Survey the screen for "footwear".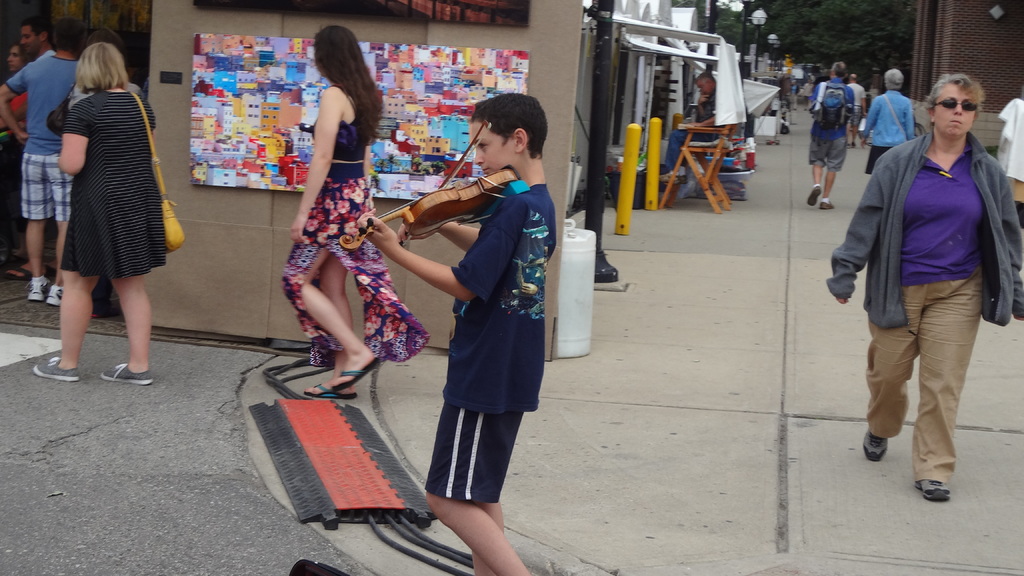
Survey found: <bbox>861, 423, 881, 461</bbox>.
